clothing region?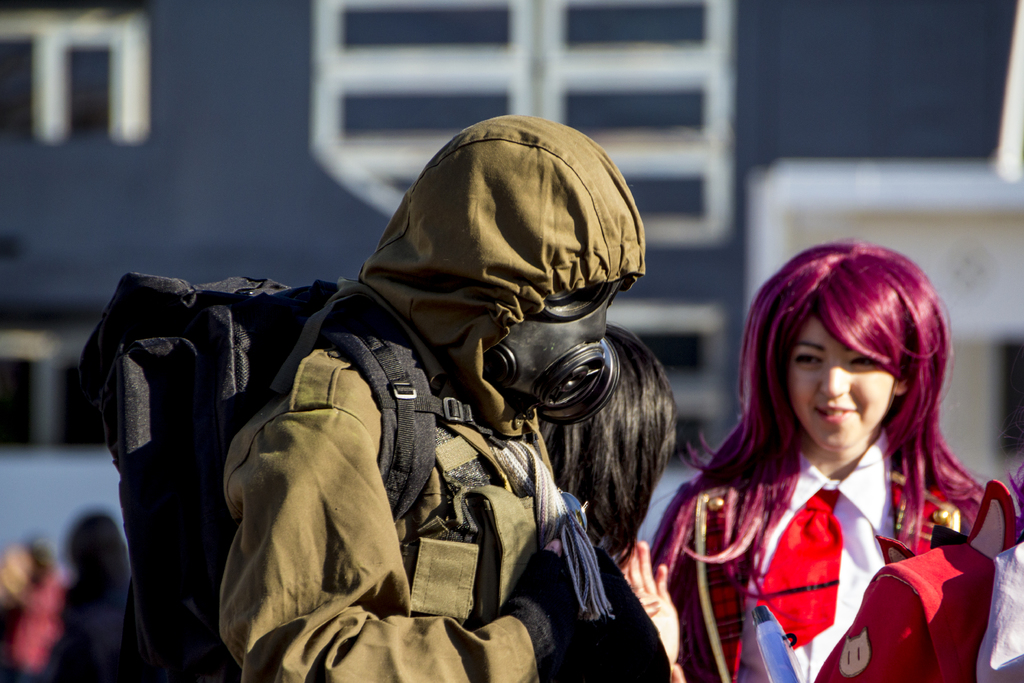
[41,570,120,682]
